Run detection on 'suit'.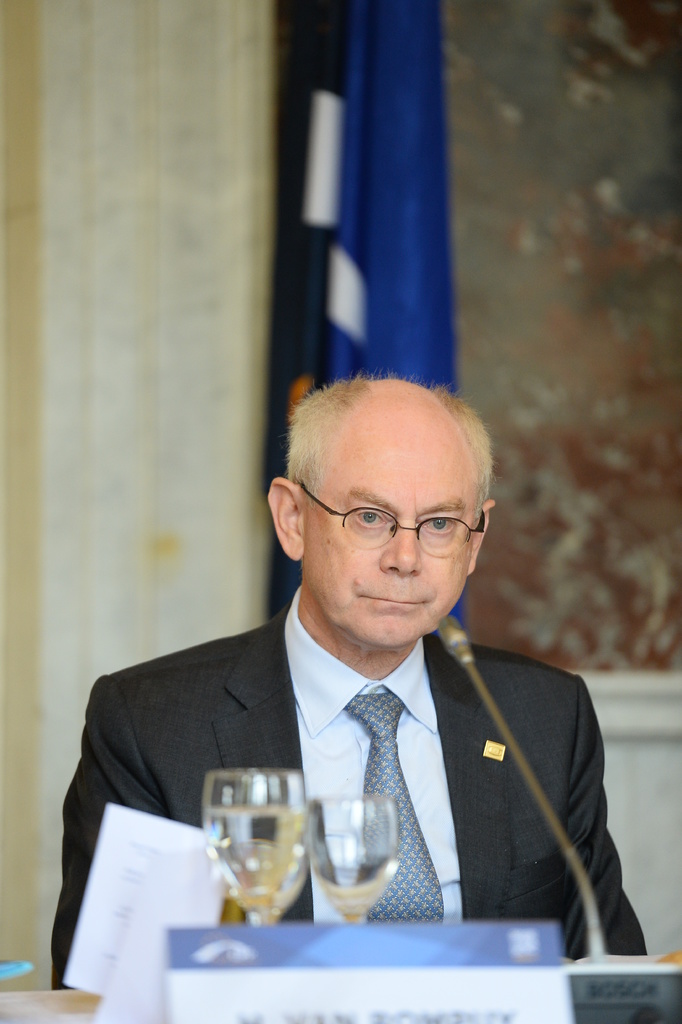
Result: left=67, top=573, right=632, bottom=926.
